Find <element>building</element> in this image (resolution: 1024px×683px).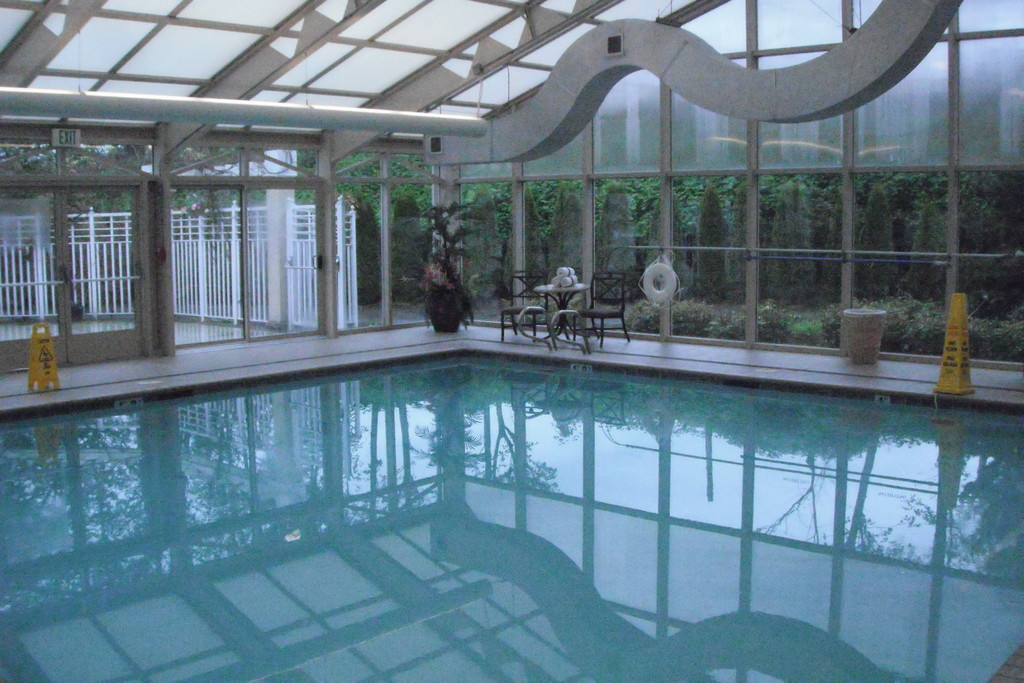
{"left": 1, "top": 0, "right": 1023, "bottom": 682}.
